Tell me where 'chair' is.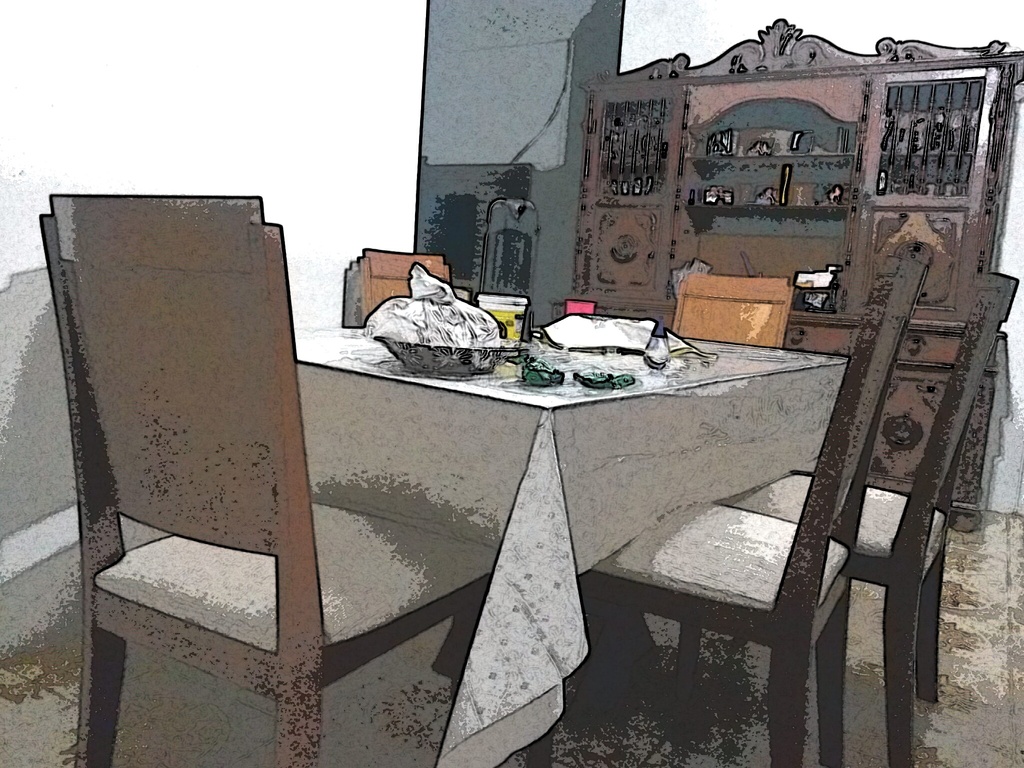
'chair' is at left=718, top=269, right=1023, bottom=767.
